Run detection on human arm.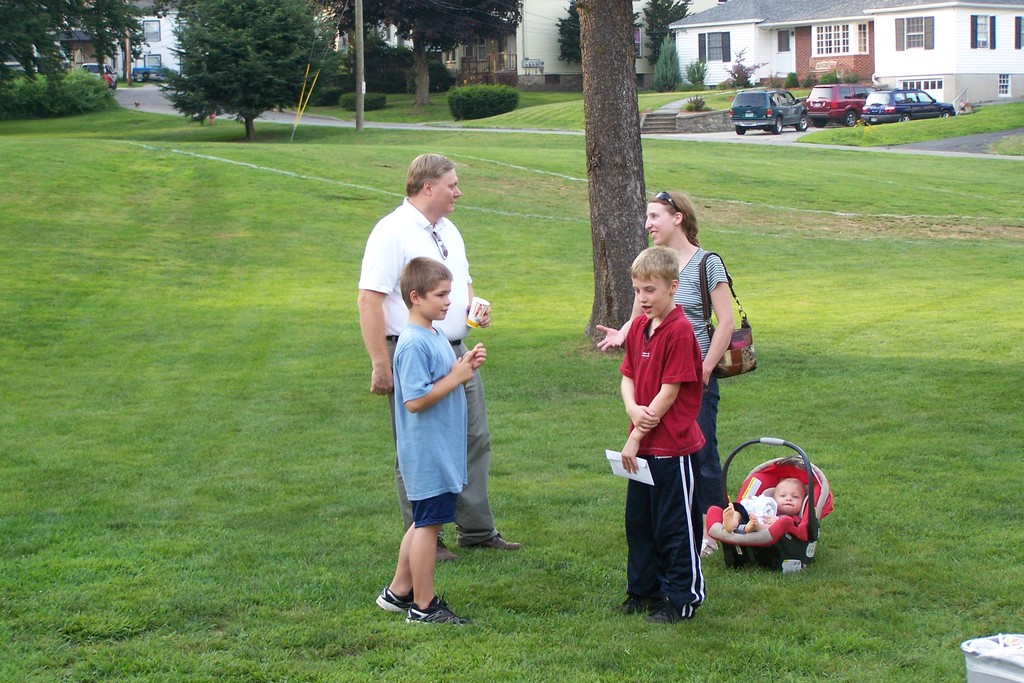
Result: locate(355, 214, 391, 398).
